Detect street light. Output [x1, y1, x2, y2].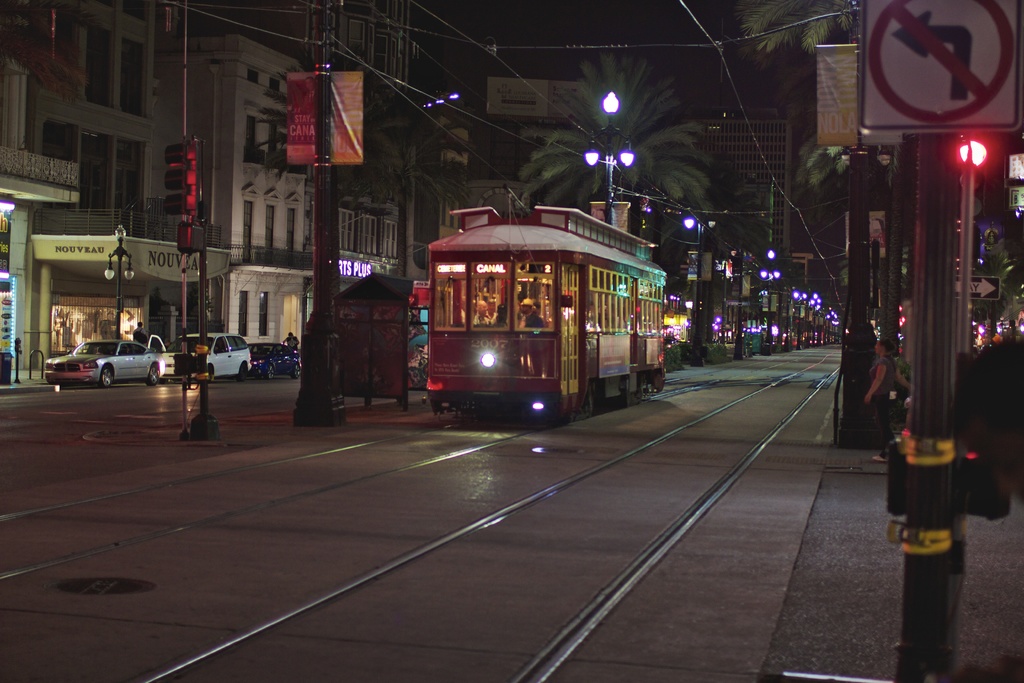
[98, 219, 139, 341].
